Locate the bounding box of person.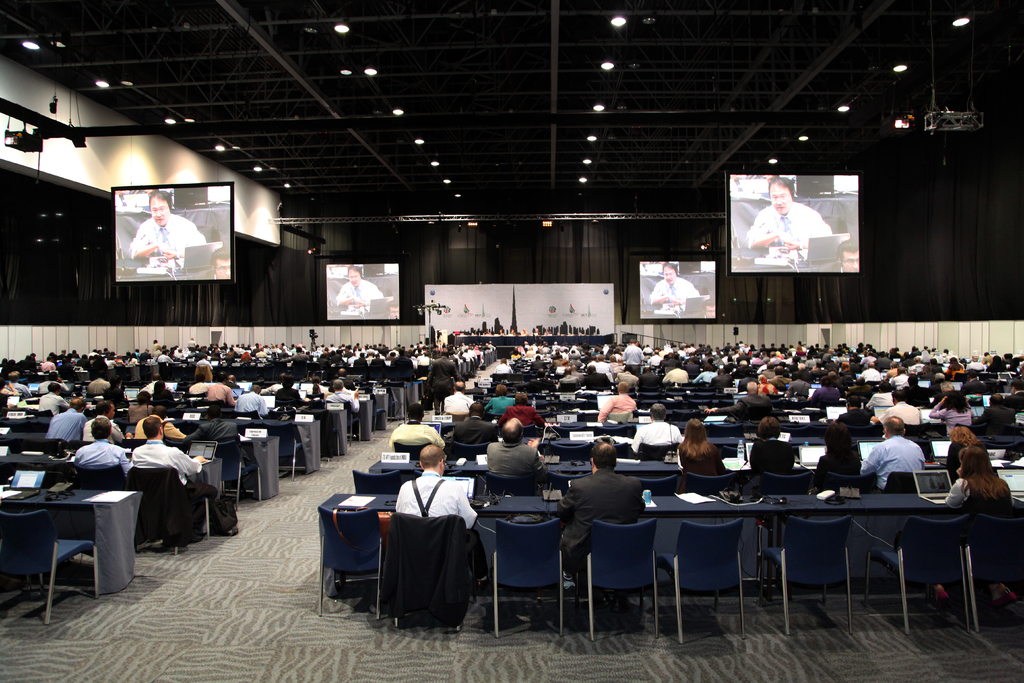
Bounding box: <region>886, 393, 923, 418</region>.
